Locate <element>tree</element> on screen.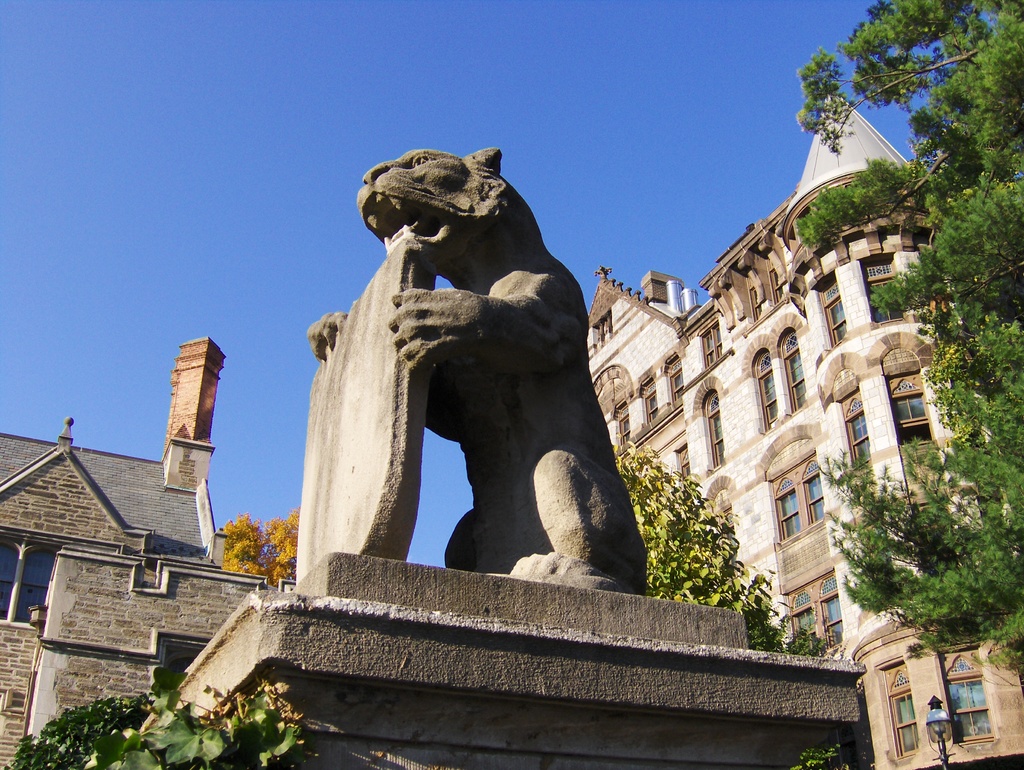
On screen at (612, 439, 780, 611).
